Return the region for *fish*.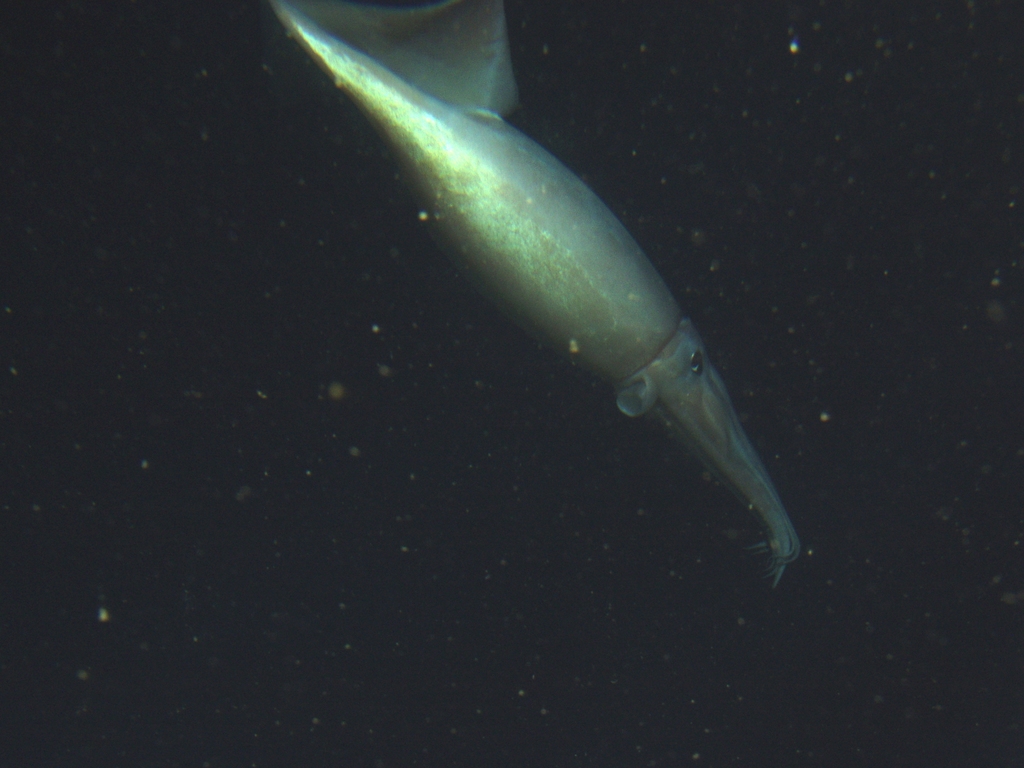
<bbox>271, 2, 802, 588</bbox>.
